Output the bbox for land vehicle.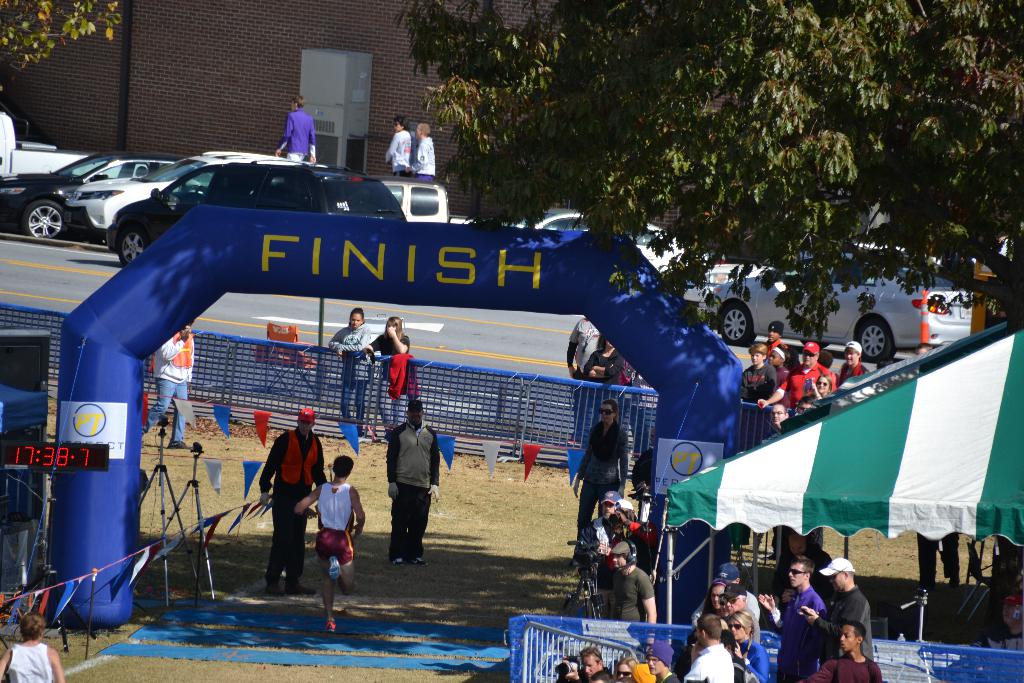
(0,117,77,176).
